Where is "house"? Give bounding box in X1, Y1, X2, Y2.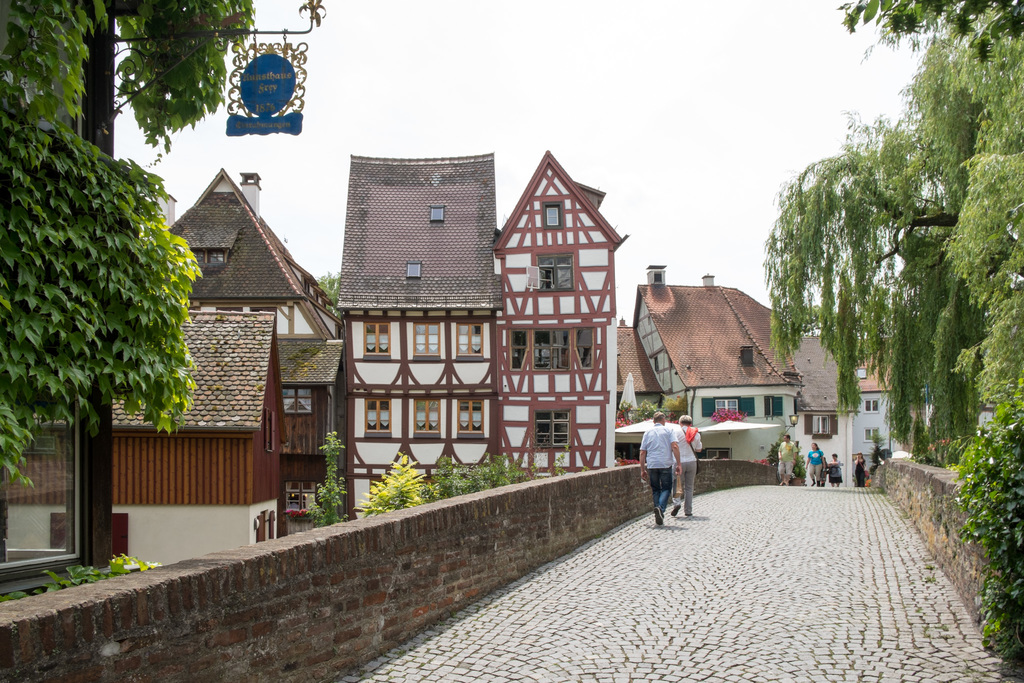
612, 267, 796, 475.
